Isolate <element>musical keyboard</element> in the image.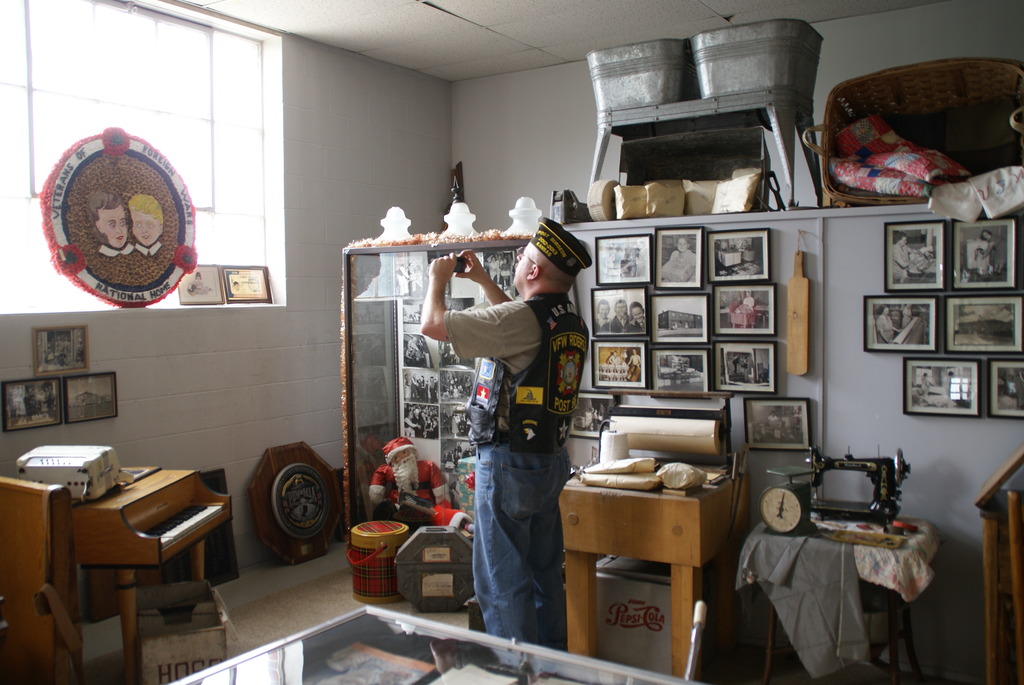
Isolated region: 128:488:230:560.
